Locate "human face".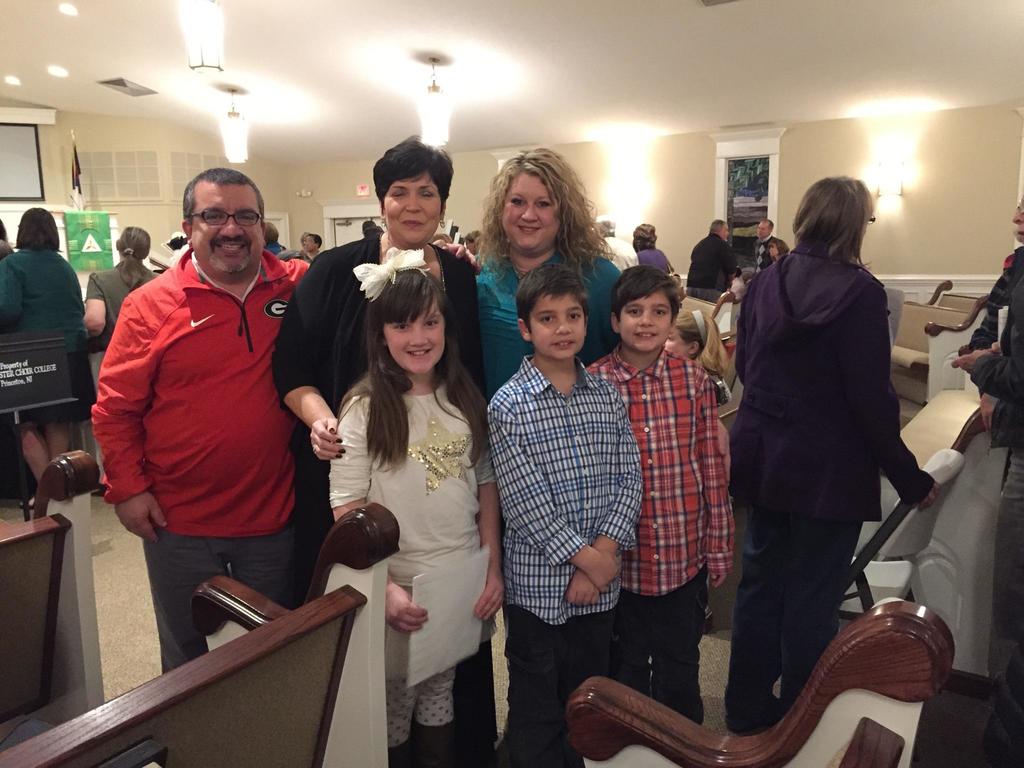
Bounding box: <bbox>499, 169, 562, 255</bbox>.
